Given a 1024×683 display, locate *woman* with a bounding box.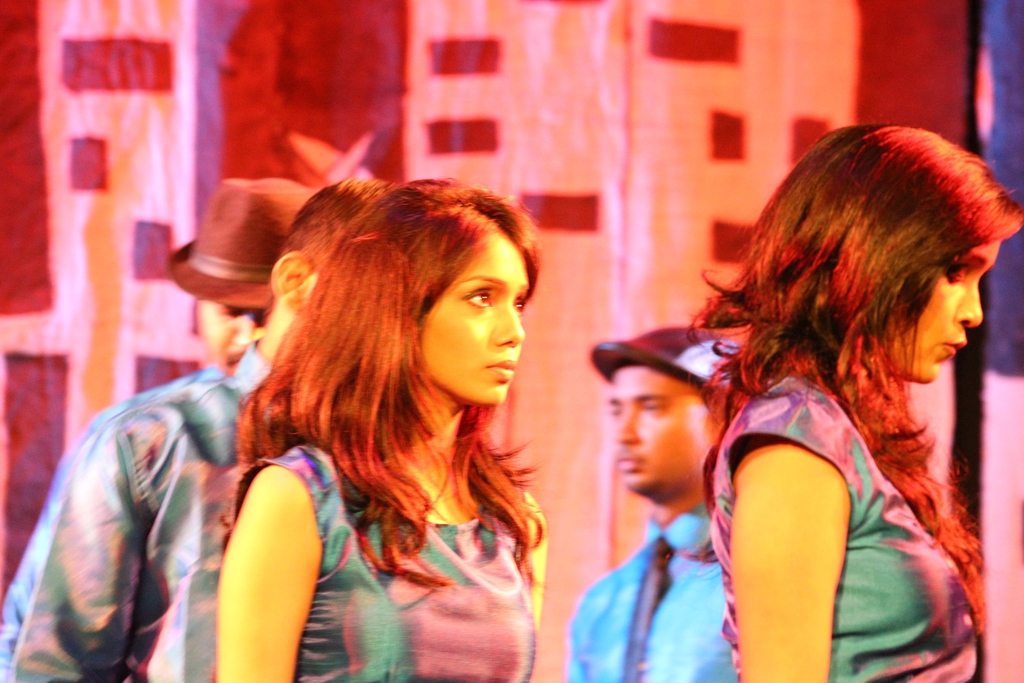
Located: [x1=163, y1=153, x2=585, y2=671].
